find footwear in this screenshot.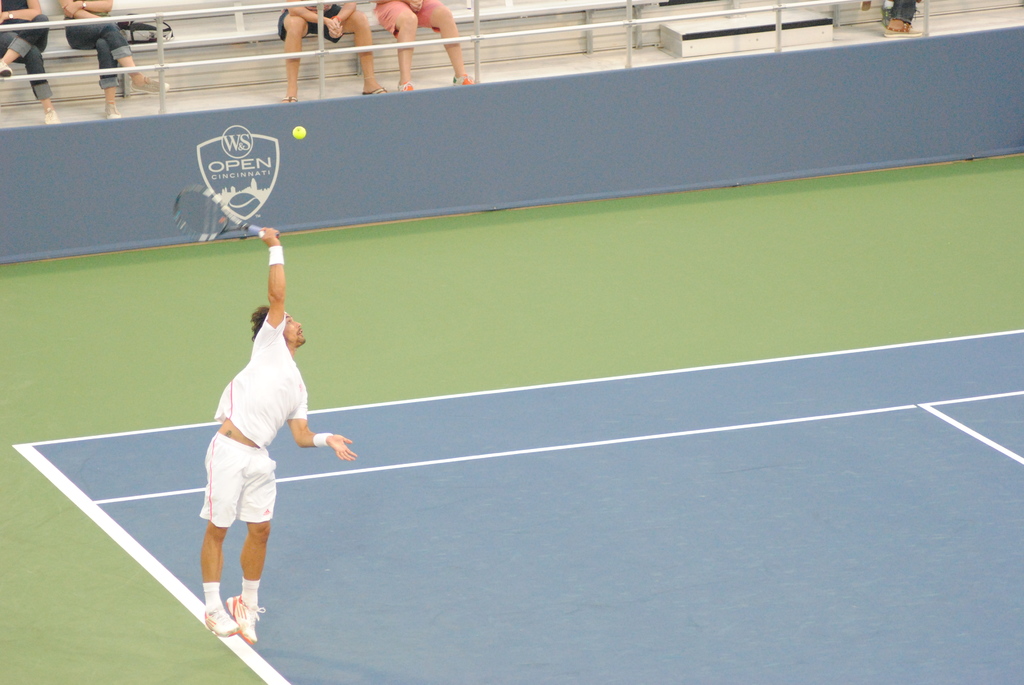
The bounding box for footwear is crop(107, 100, 120, 116).
